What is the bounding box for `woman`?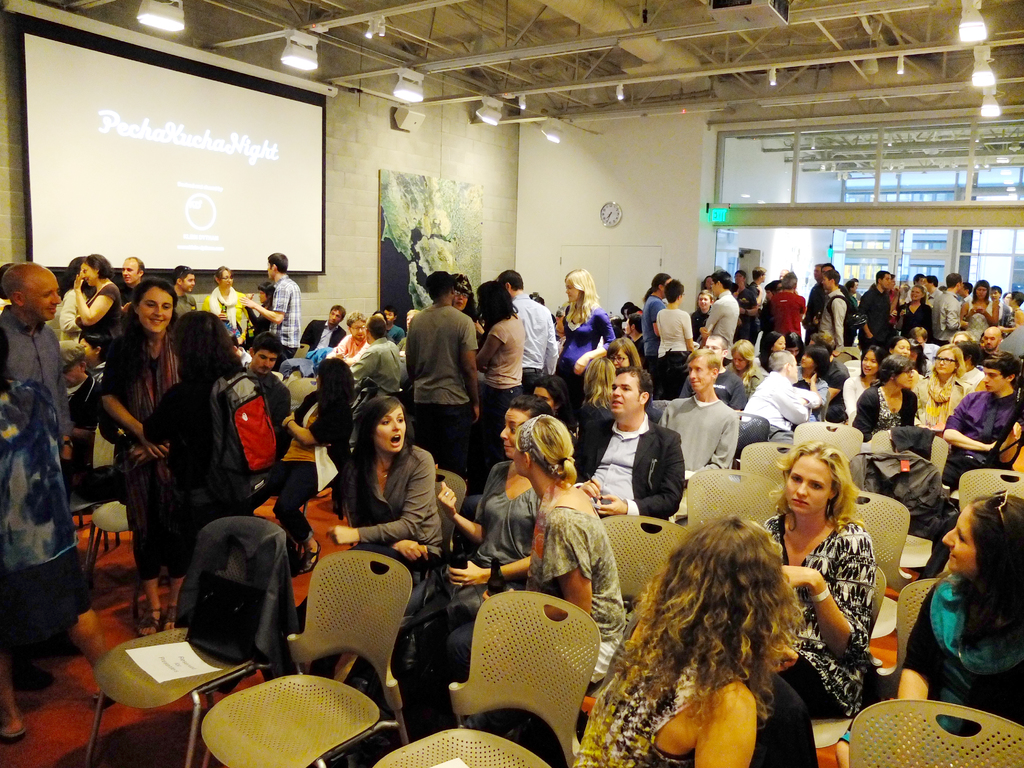
(772, 330, 790, 371).
